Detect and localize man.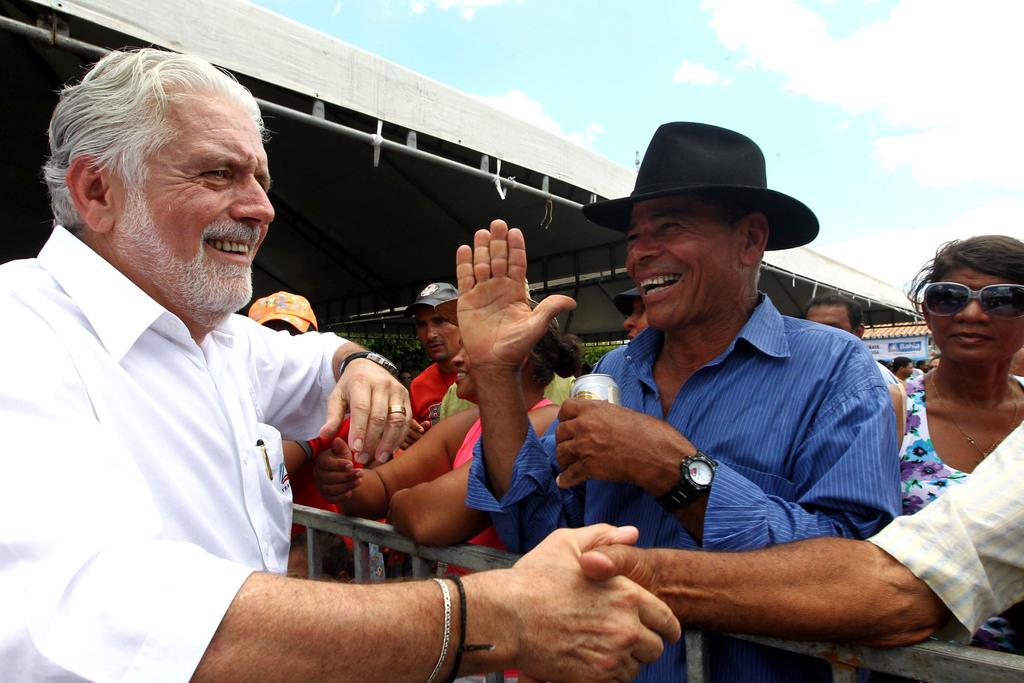
Localized at <bbox>0, 42, 684, 682</bbox>.
